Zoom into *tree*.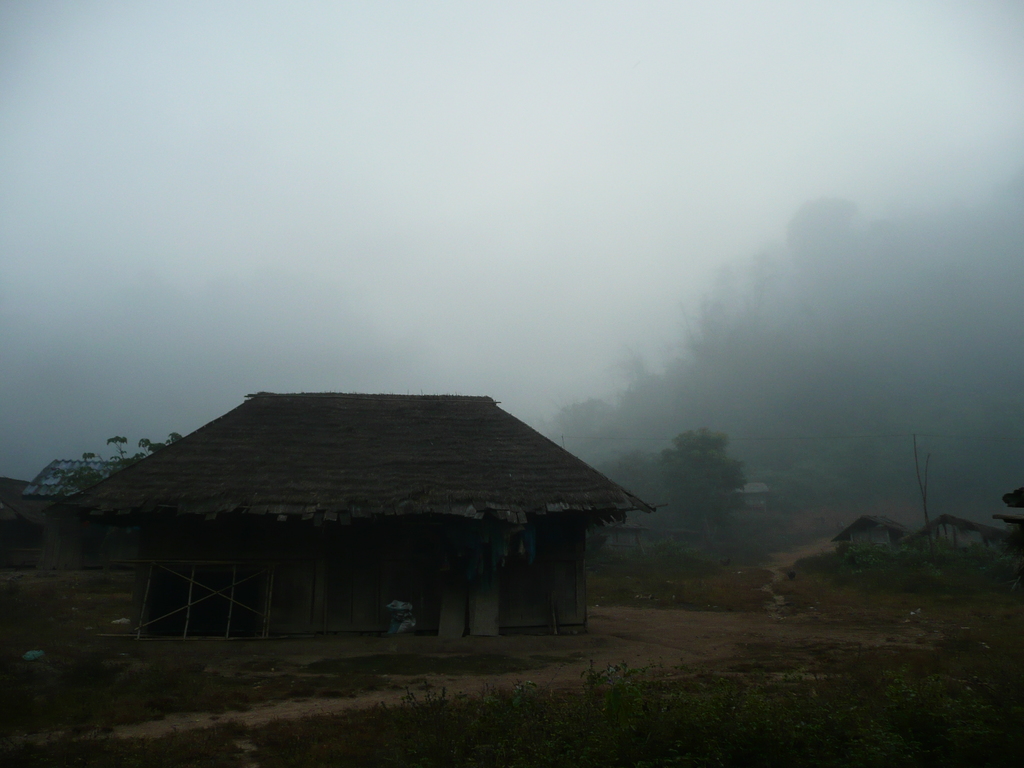
Zoom target: {"x1": 655, "y1": 422, "x2": 748, "y2": 559}.
